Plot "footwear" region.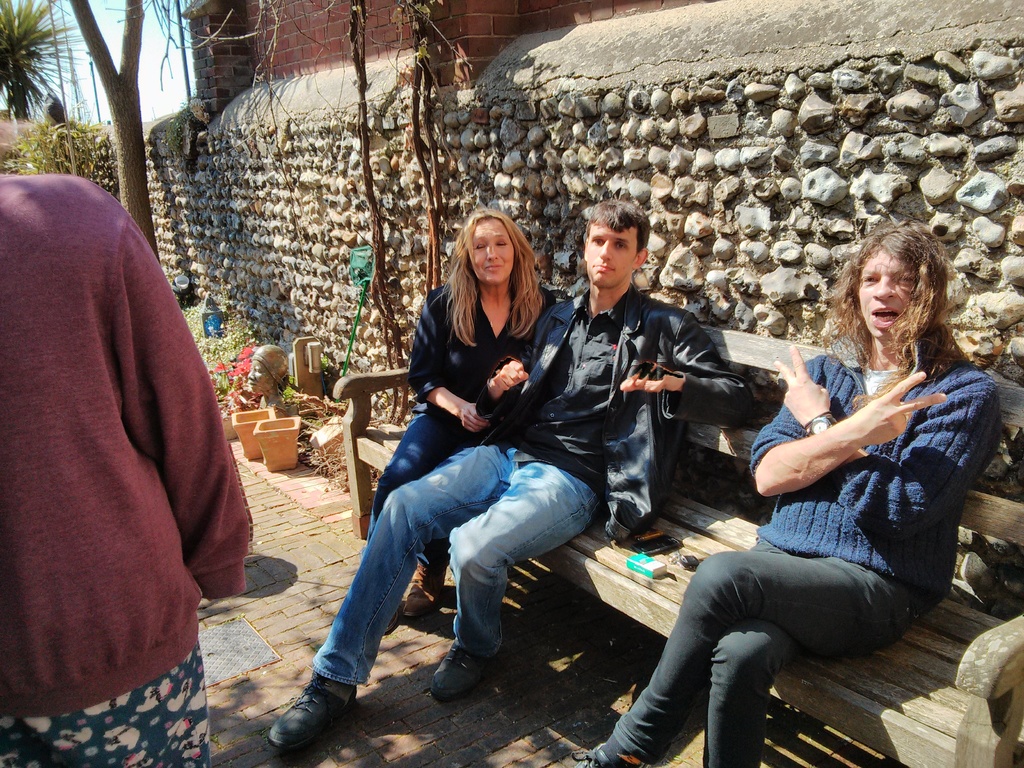
Plotted at x1=429 y1=647 x2=497 y2=696.
